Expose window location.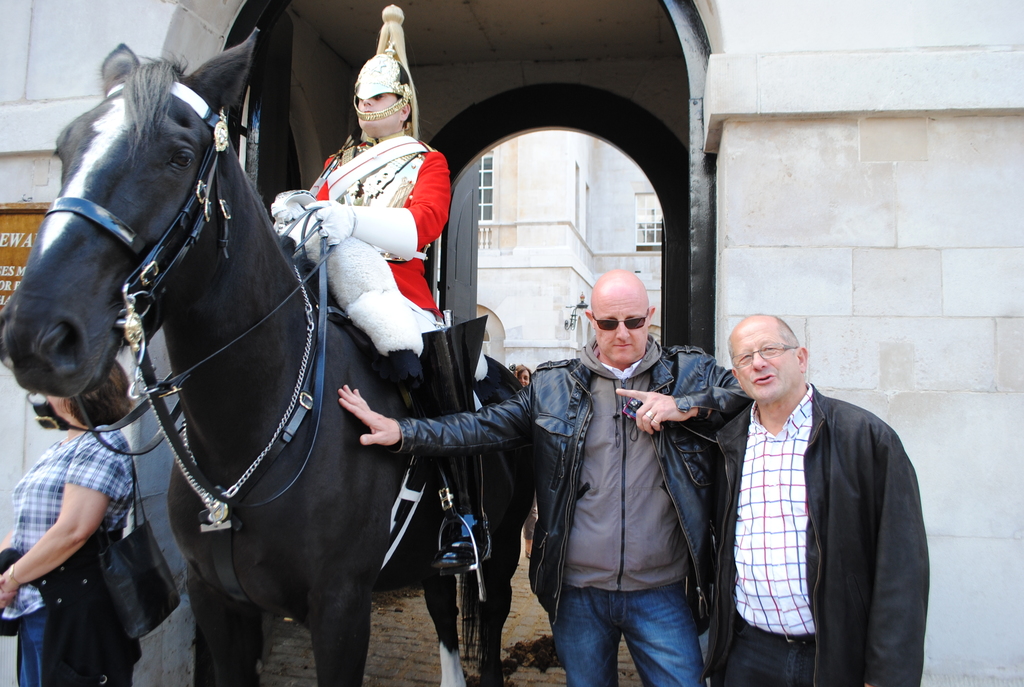
Exposed at 632/195/662/249.
